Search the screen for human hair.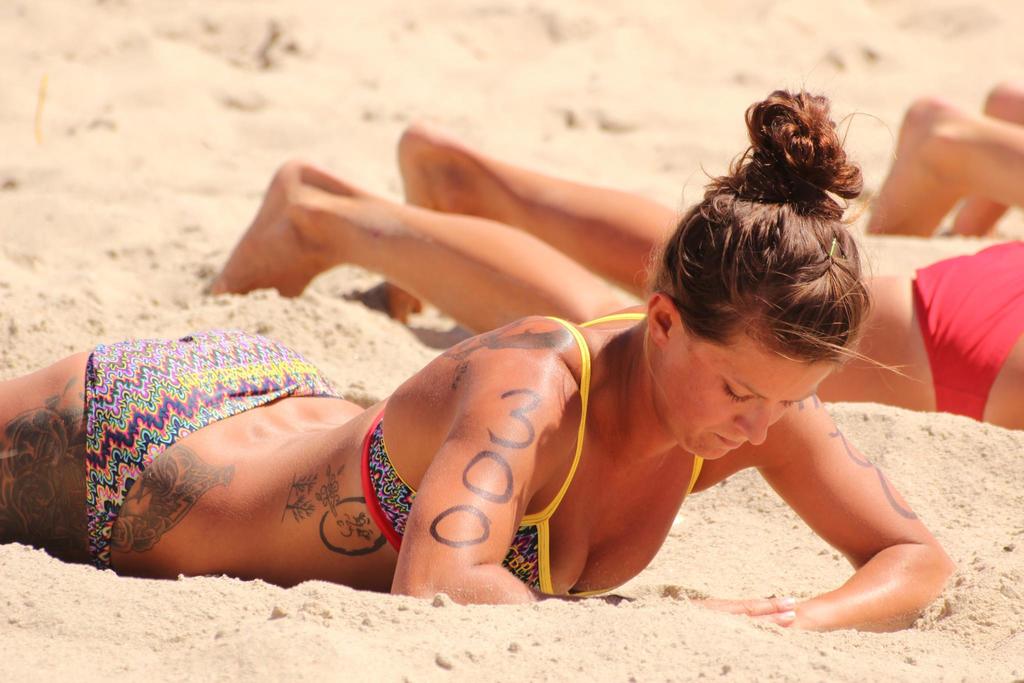
Found at bbox=(668, 98, 870, 391).
